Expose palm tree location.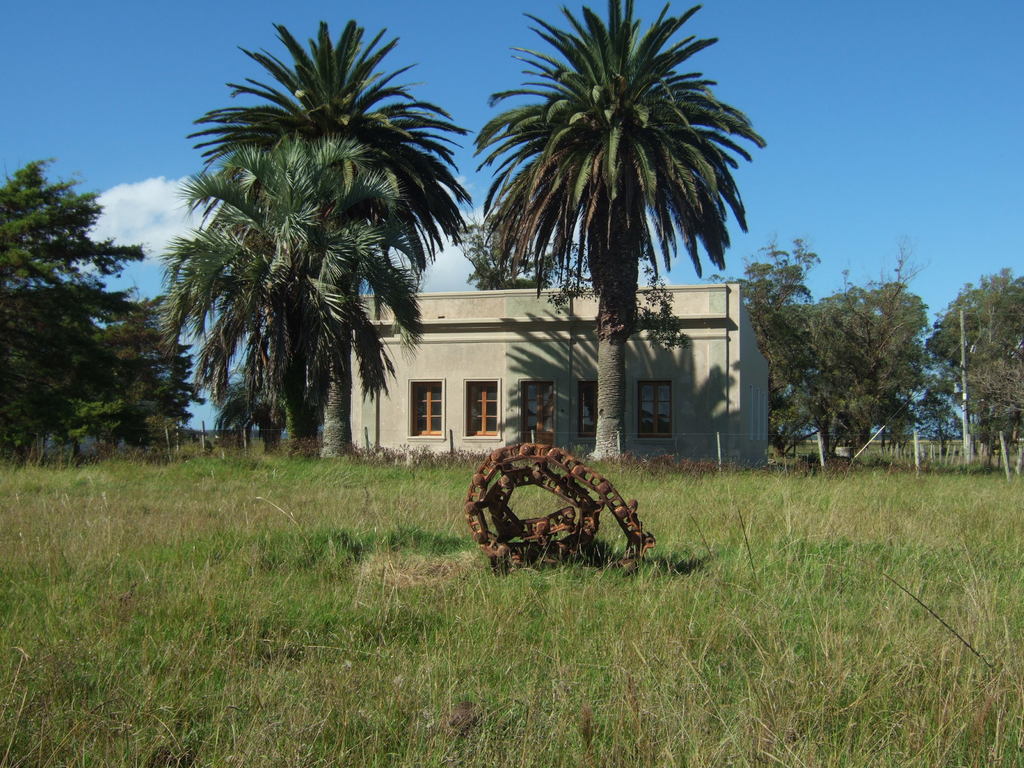
Exposed at region(191, 7, 447, 446).
